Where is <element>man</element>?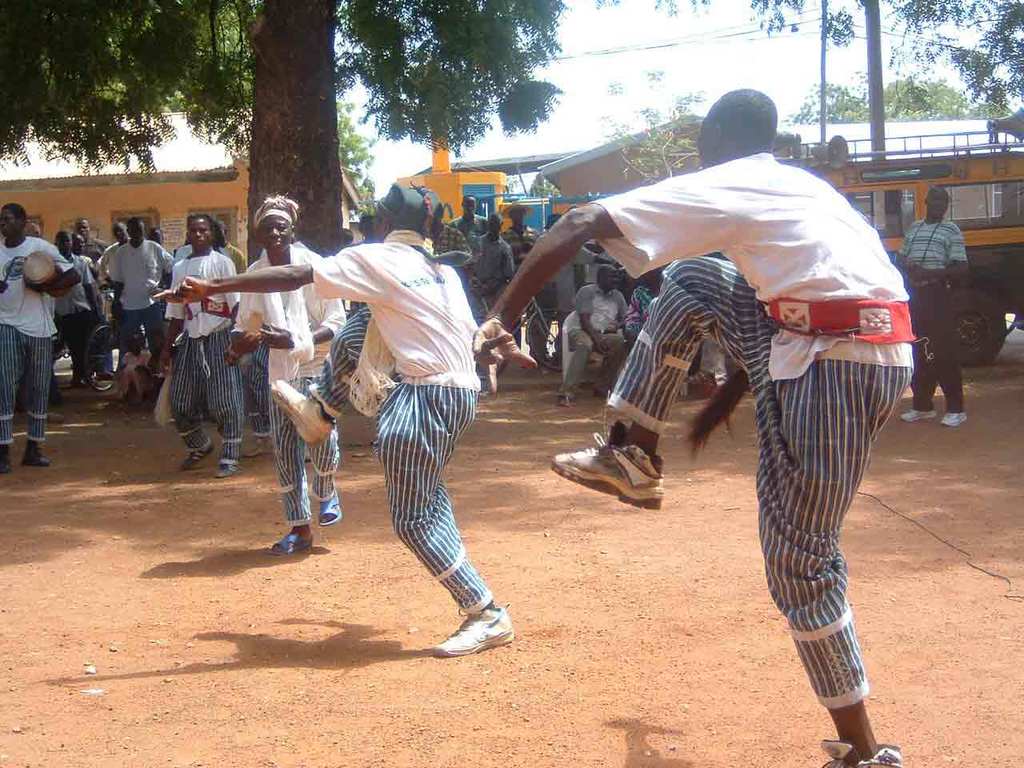
70, 222, 107, 291.
